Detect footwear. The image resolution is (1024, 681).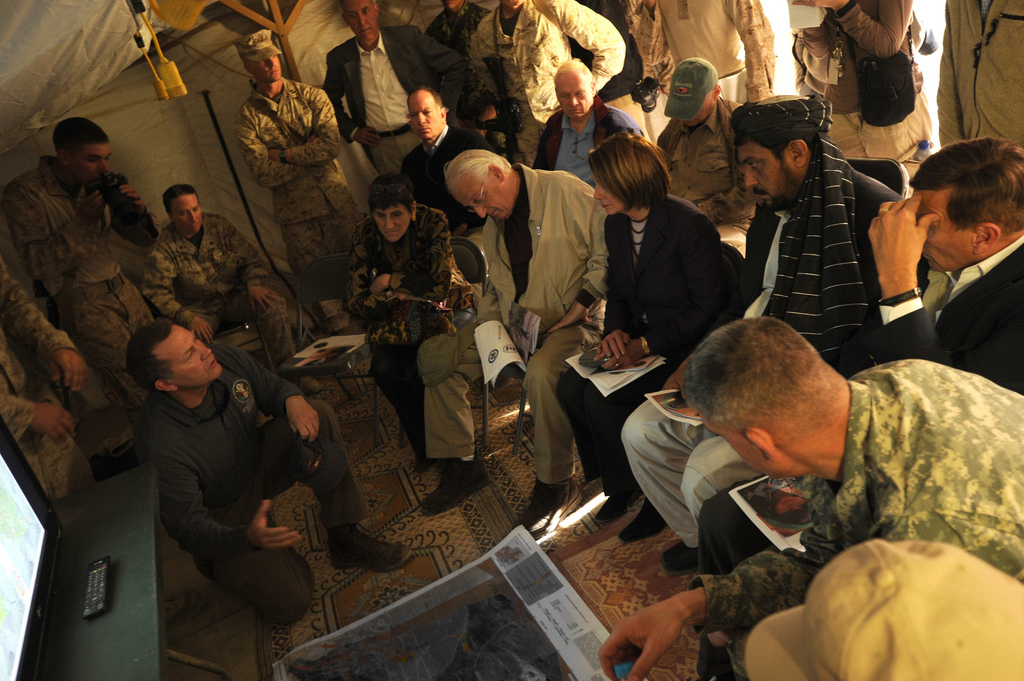
bbox=[517, 478, 580, 538].
